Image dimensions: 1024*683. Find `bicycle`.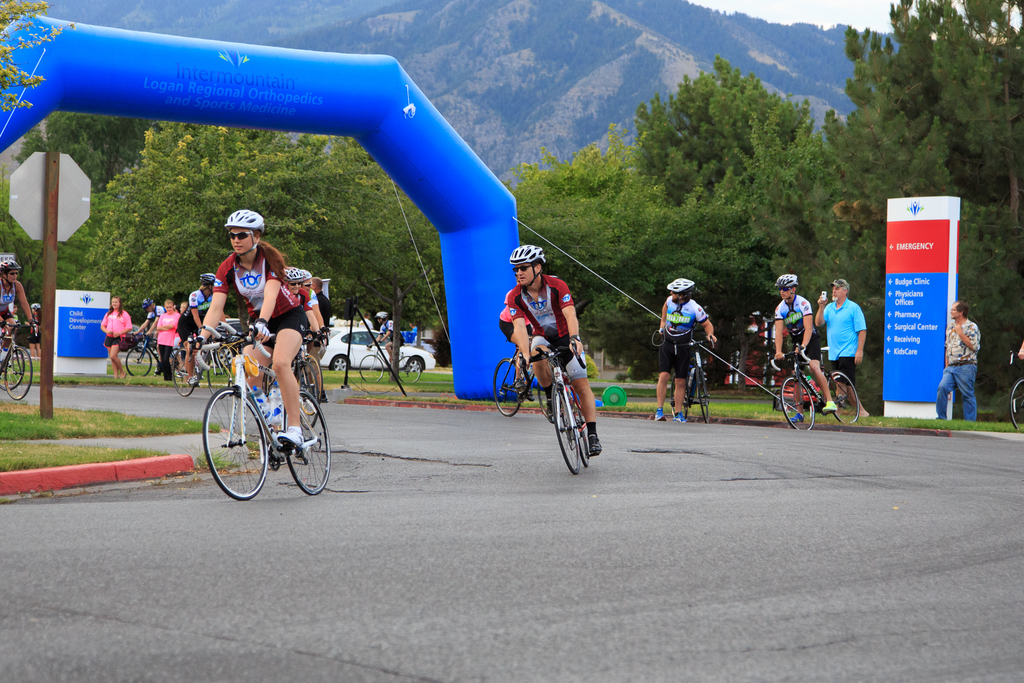
(left=297, top=332, right=319, bottom=411).
